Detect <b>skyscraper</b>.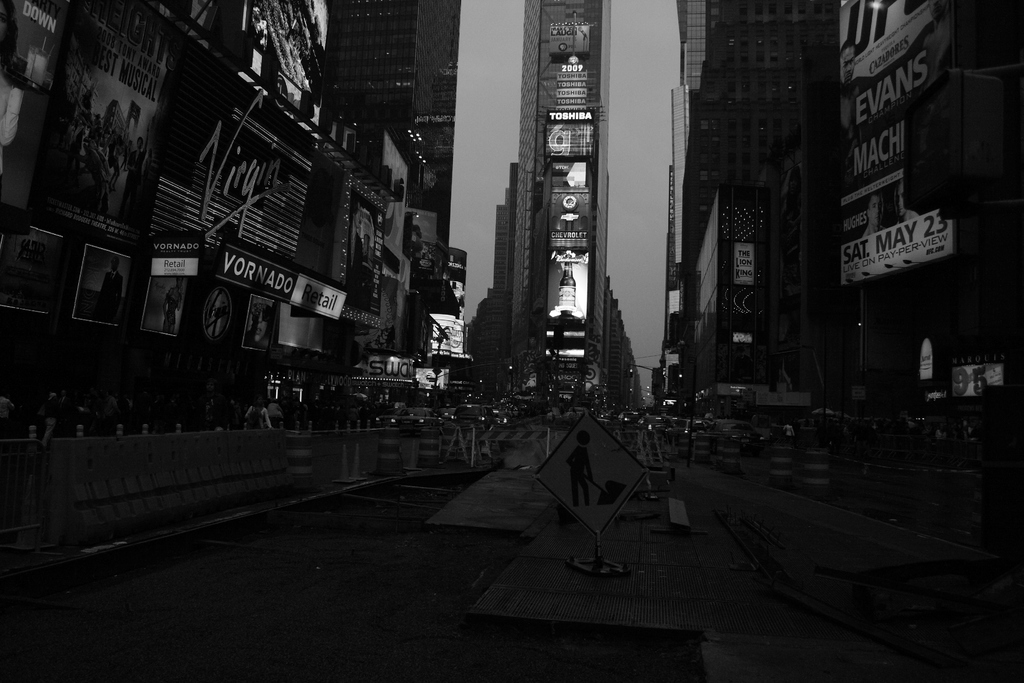
Detected at [left=325, top=0, right=461, bottom=263].
